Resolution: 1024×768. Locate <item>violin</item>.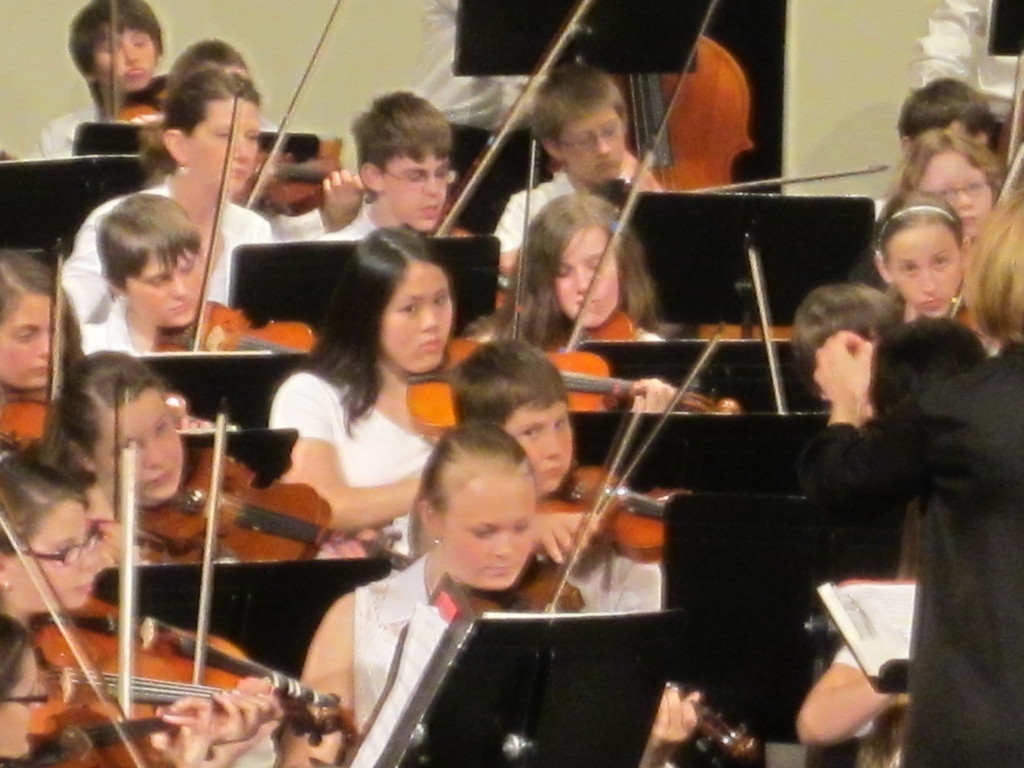
1003,42,1023,159.
